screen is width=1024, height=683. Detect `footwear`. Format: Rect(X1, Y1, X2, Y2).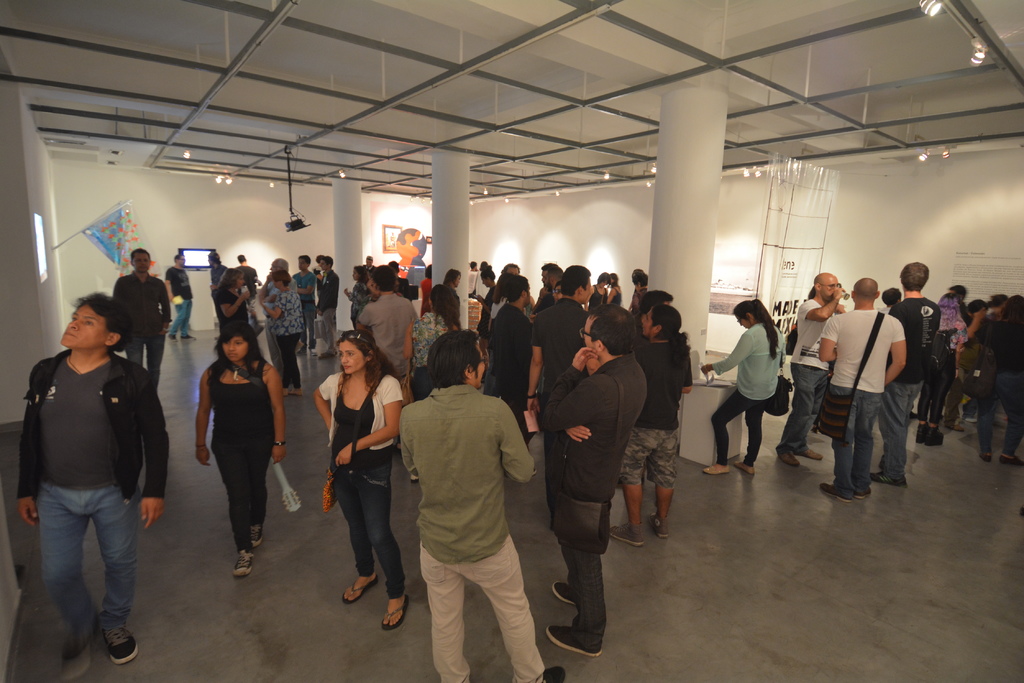
Rect(546, 623, 601, 657).
